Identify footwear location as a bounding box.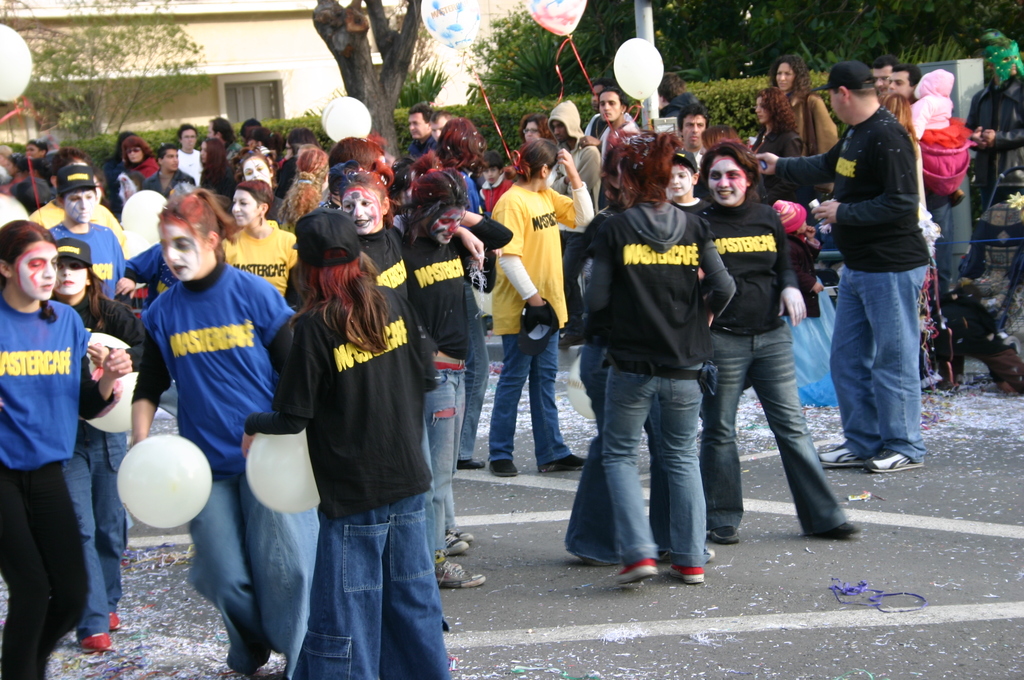
BBox(444, 535, 468, 555).
